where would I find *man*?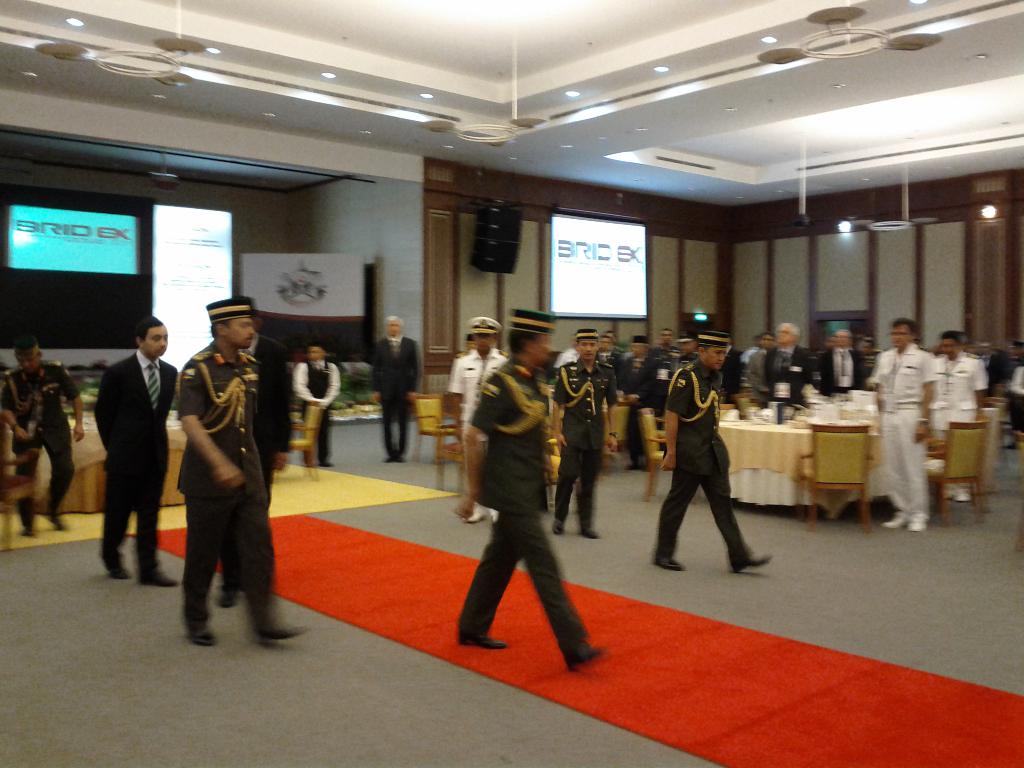
At x1=545, y1=328, x2=618, y2=538.
